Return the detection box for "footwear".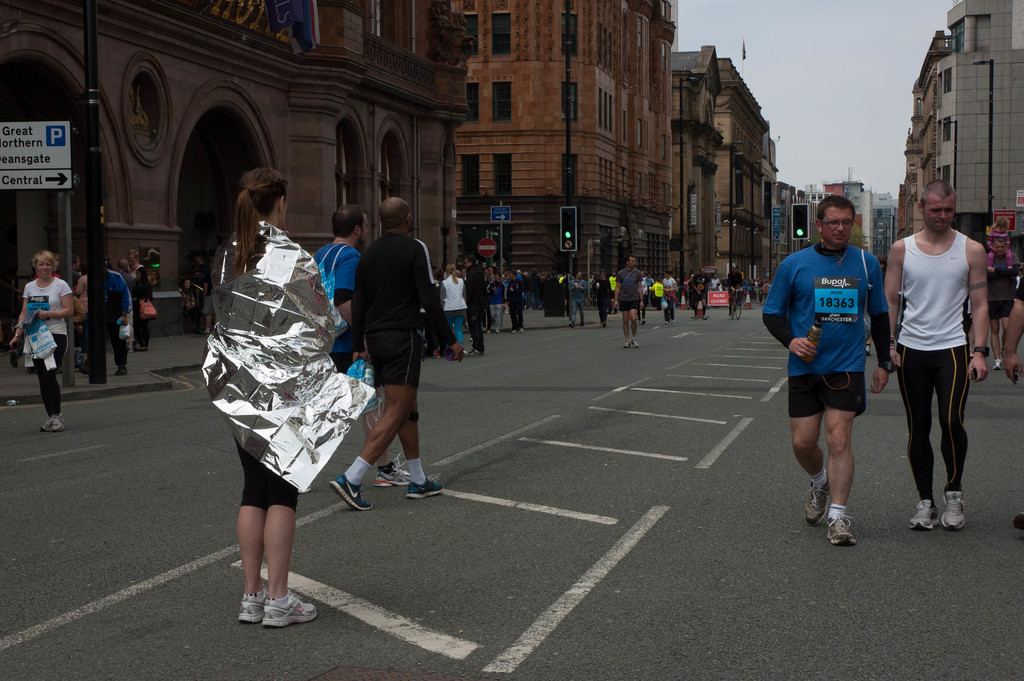
<bbox>264, 593, 316, 629</bbox>.
